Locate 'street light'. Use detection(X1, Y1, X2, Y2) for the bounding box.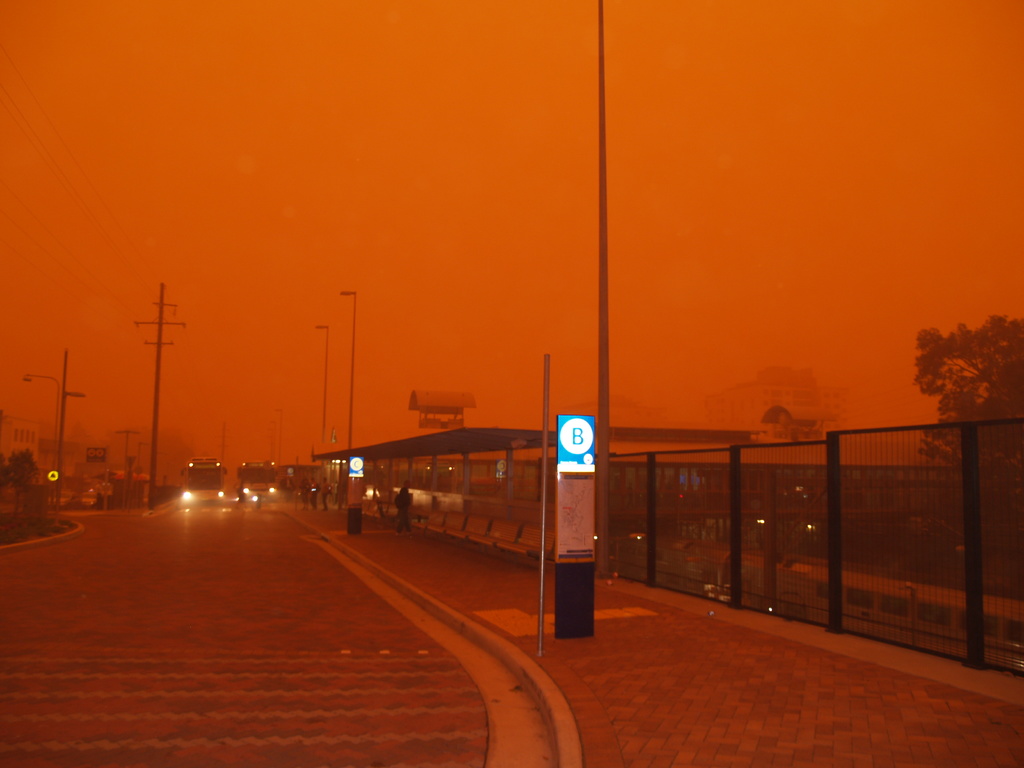
detection(312, 325, 330, 443).
